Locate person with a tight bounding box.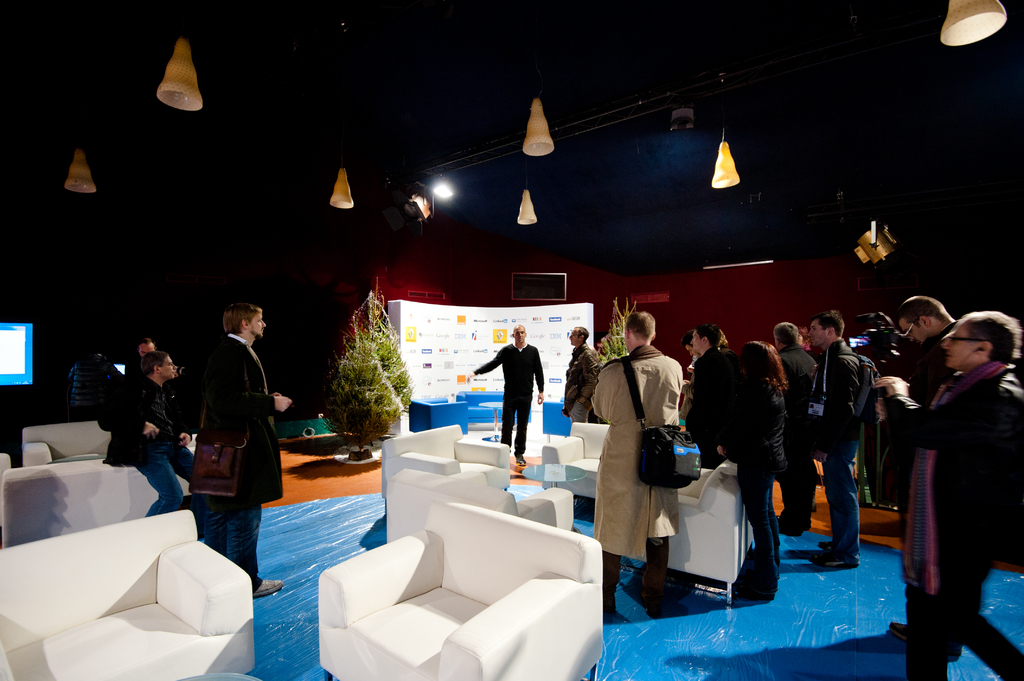
box(884, 300, 982, 661).
